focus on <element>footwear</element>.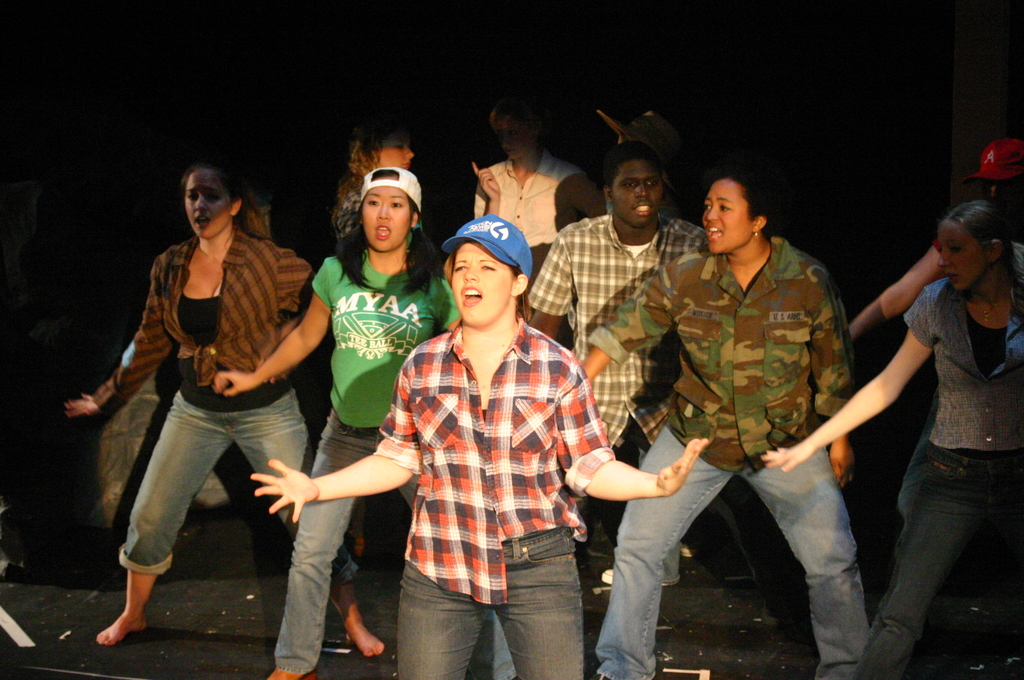
Focused at bbox=(572, 546, 593, 574).
